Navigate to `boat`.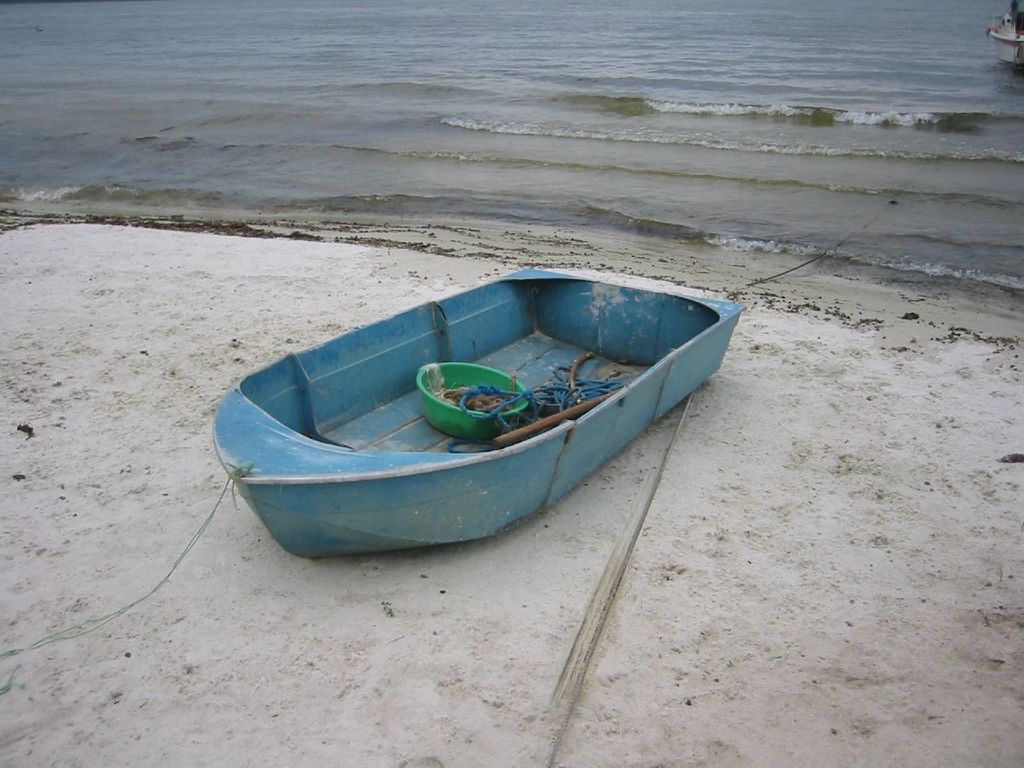
Navigation target: (226,274,744,526).
